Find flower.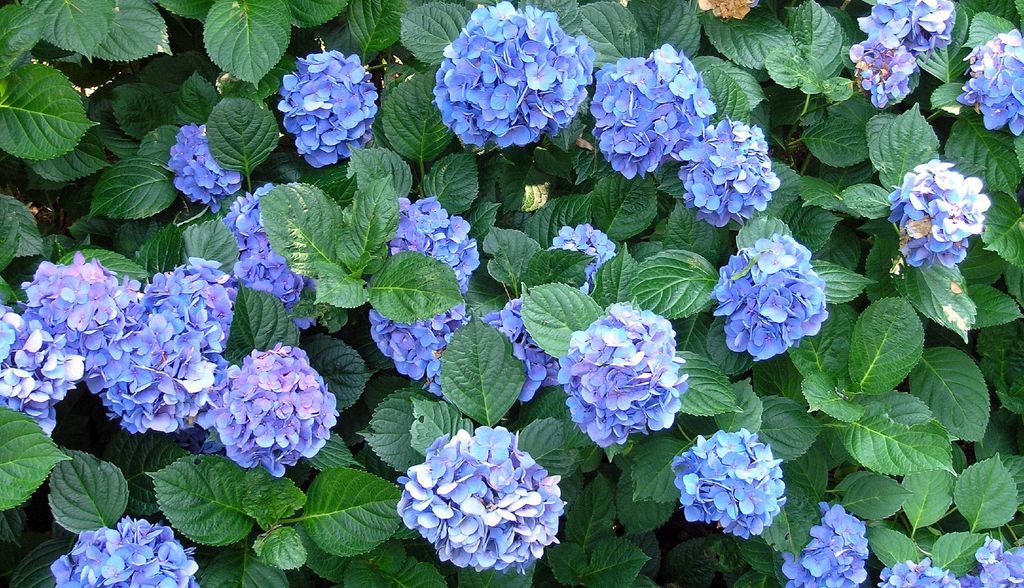
778:505:868:587.
